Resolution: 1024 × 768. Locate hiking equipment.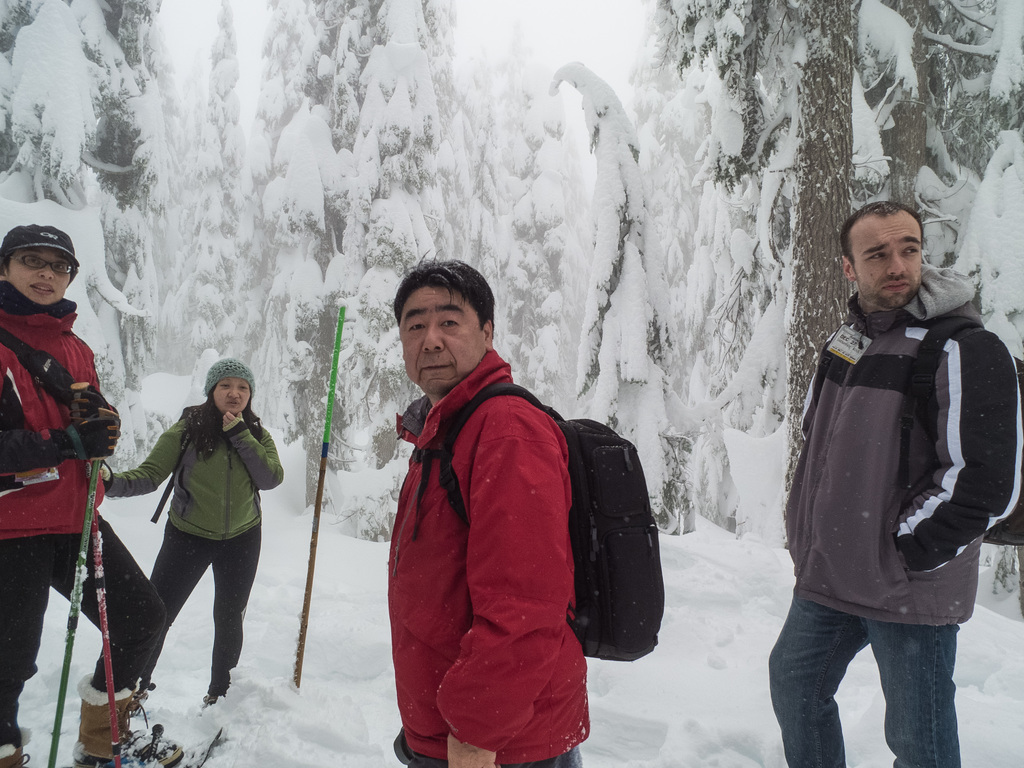
<region>408, 388, 664, 659</region>.
